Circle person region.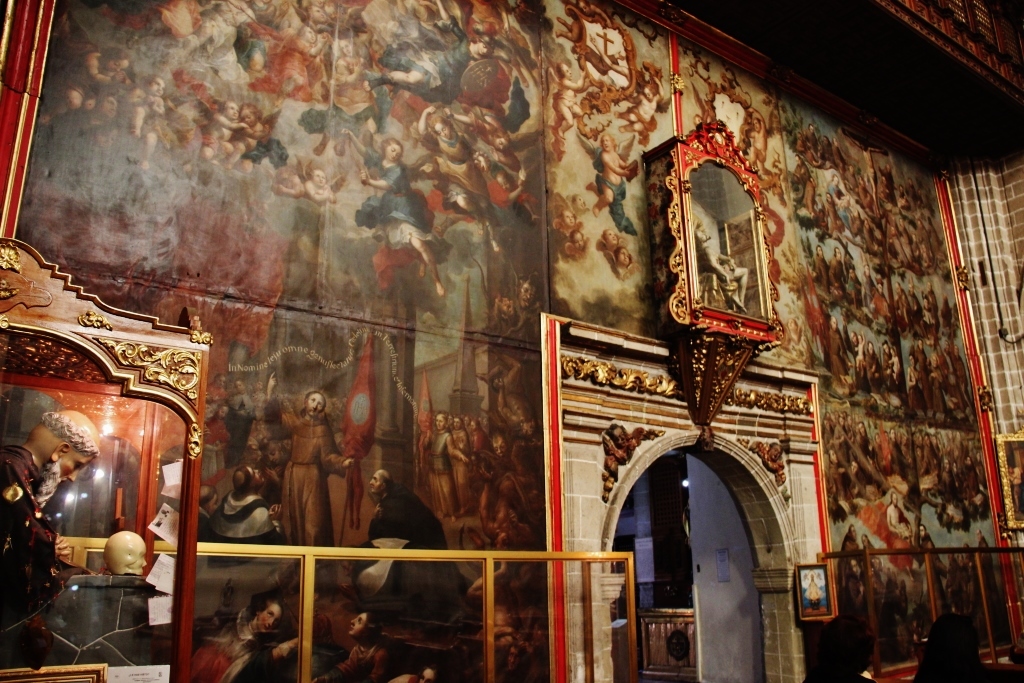
Region: (x1=193, y1=588, x2=296, y2=681).
